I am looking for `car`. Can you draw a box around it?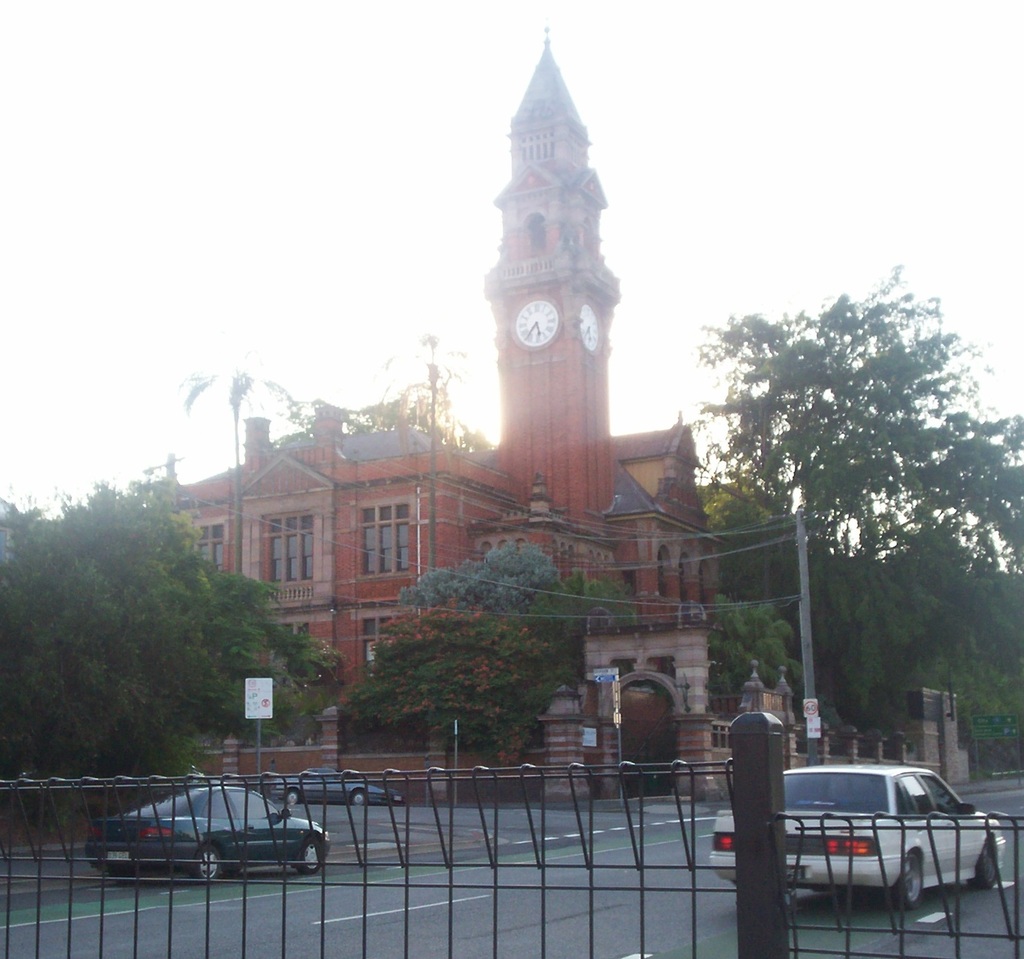
Sure, the bounding box is <box>268,765,400,806</box>.
